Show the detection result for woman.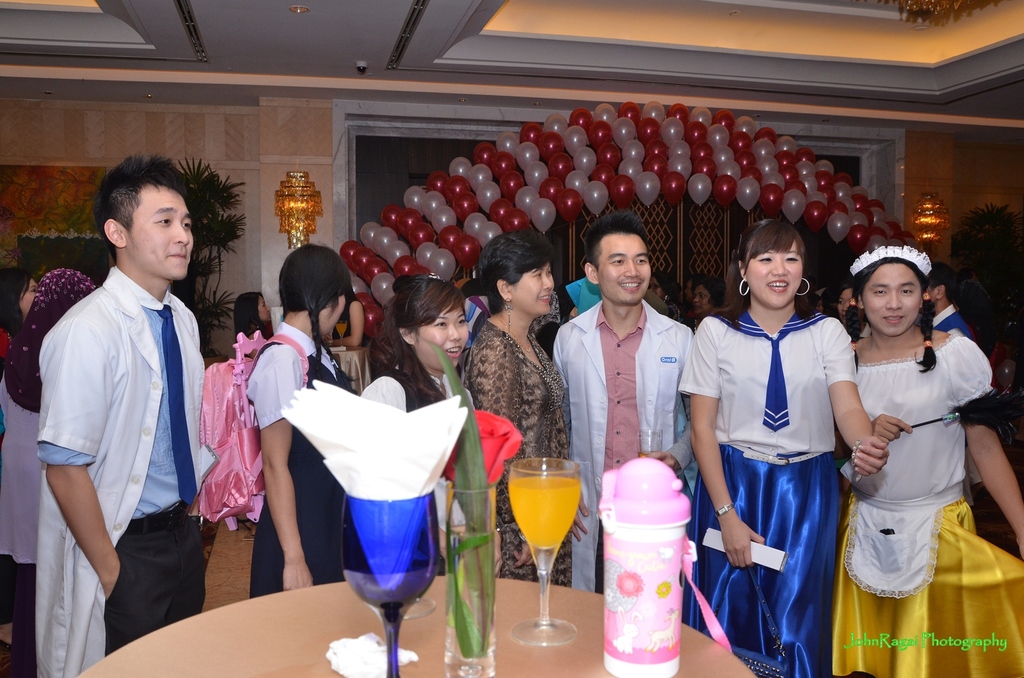
locate(833, 198, 988, 658).
